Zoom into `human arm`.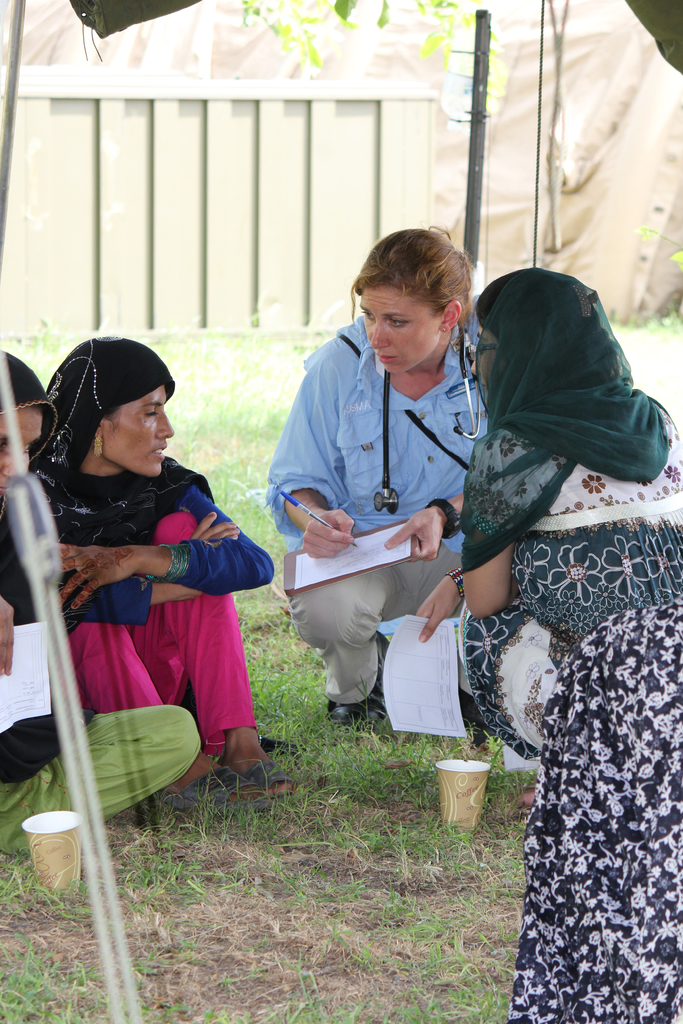
Zoom target: x1=56, y1=461, x2=271, y2=608.
